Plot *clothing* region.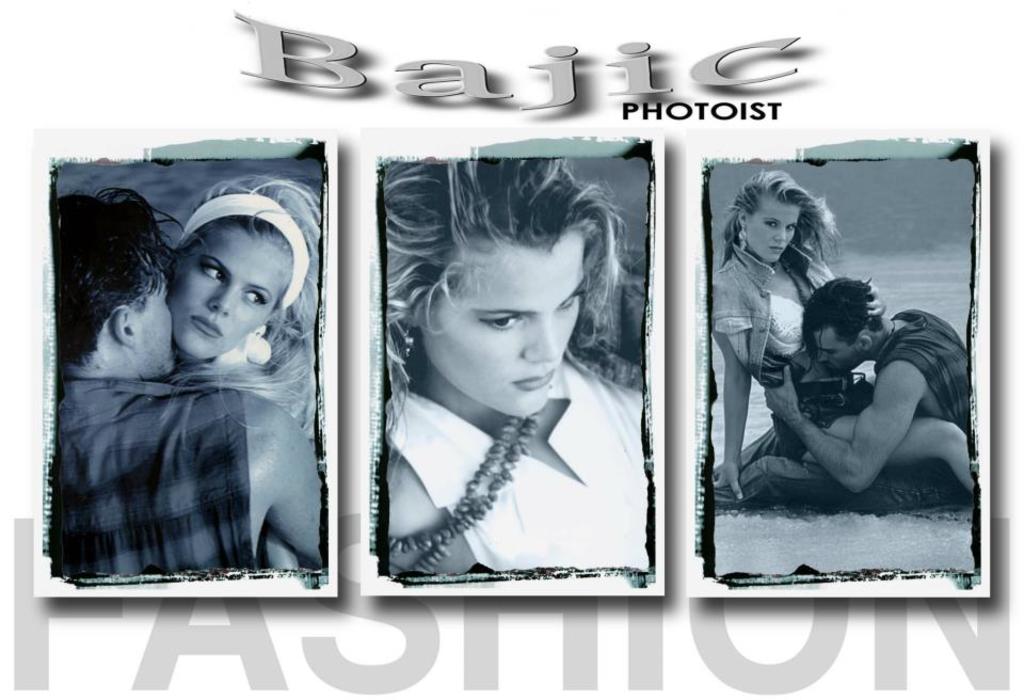
Plotted at {"x1": 713, "y1": 244, "x2": 886, "y2": 462}.
